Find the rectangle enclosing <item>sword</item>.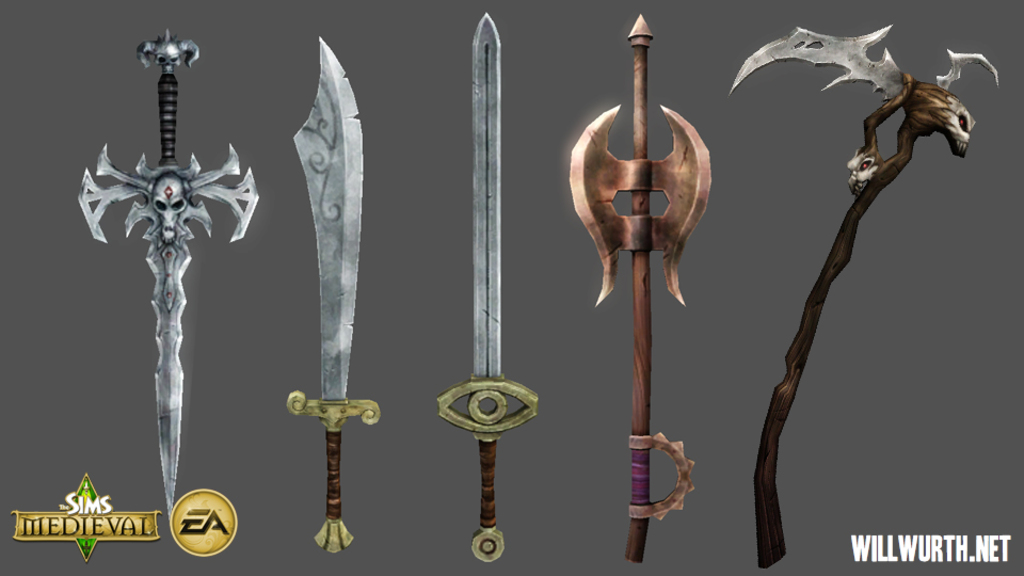
<region>78, 31, 261, 517</region>.
